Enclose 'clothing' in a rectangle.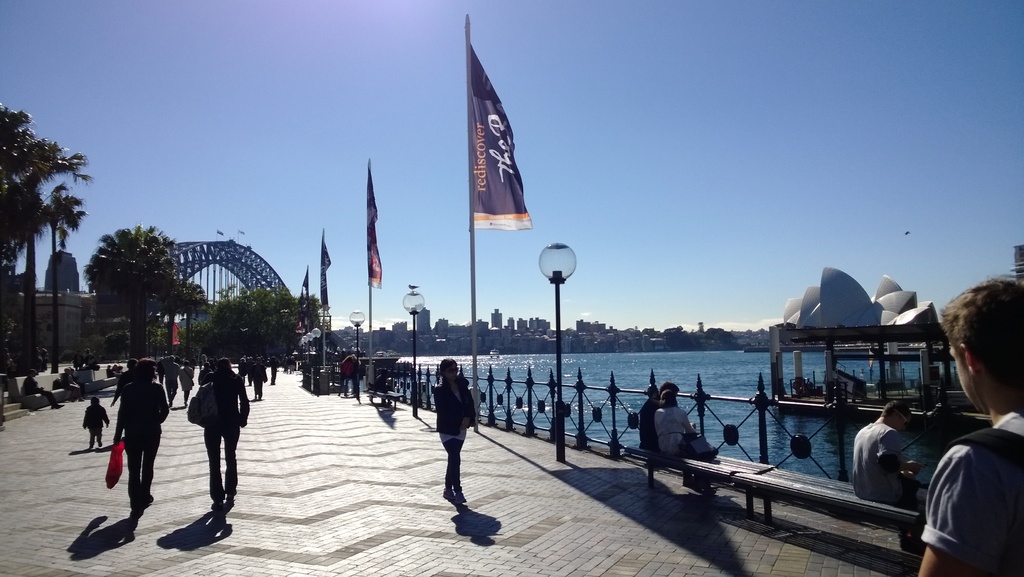
[919, 369, 1021, 576].
